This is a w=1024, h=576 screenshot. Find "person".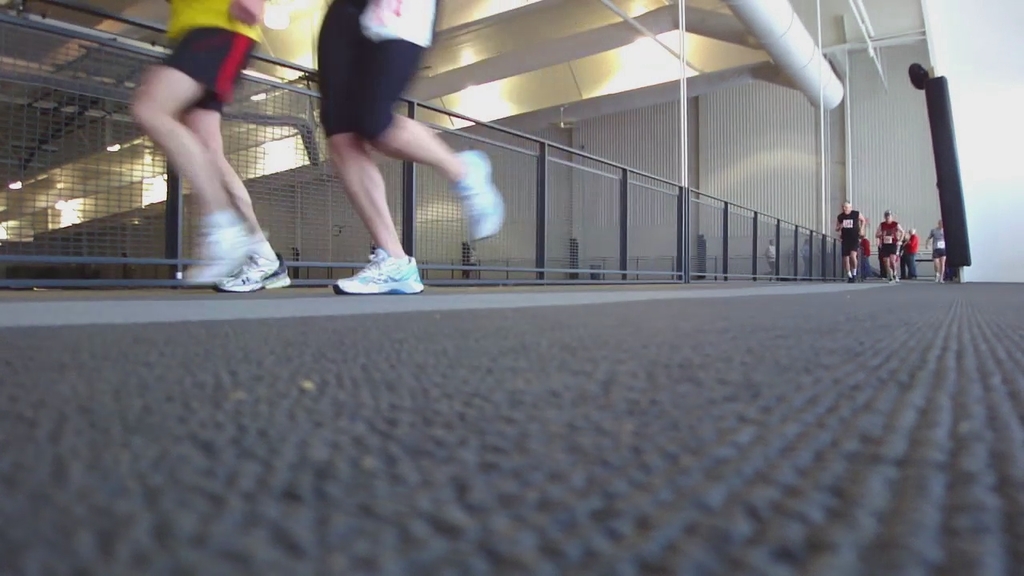
Bounding box: rect(286, 18, 482, 299).
